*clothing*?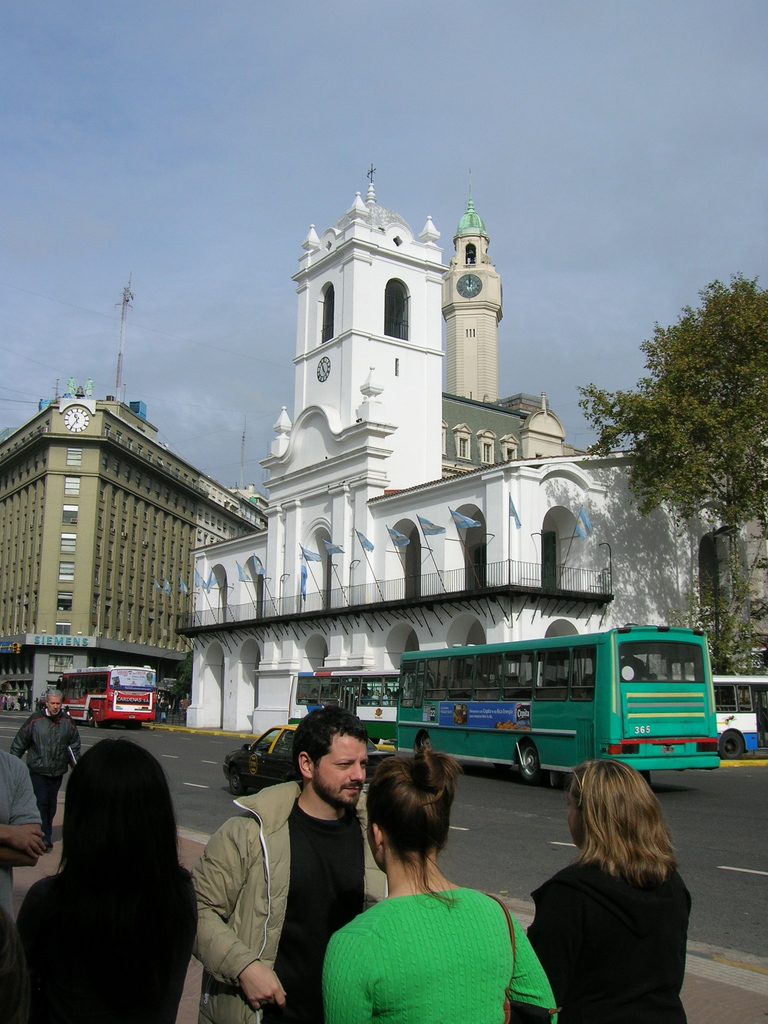
(x1=337, y1=865, x2=543, y2=1023)
